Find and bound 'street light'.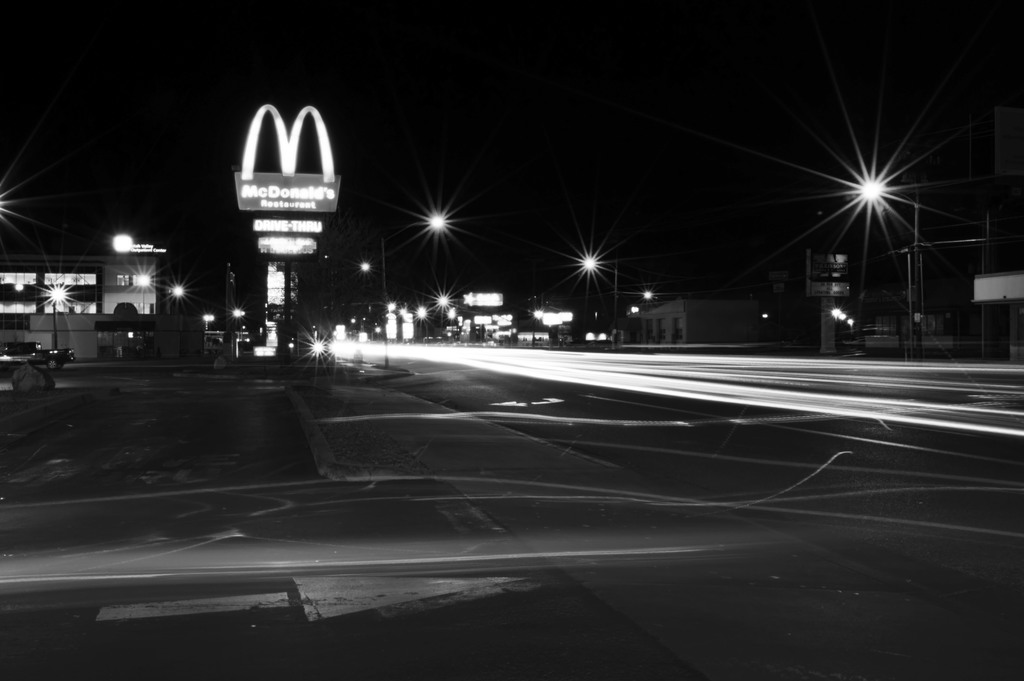
Bound: [579,254,658,347].
